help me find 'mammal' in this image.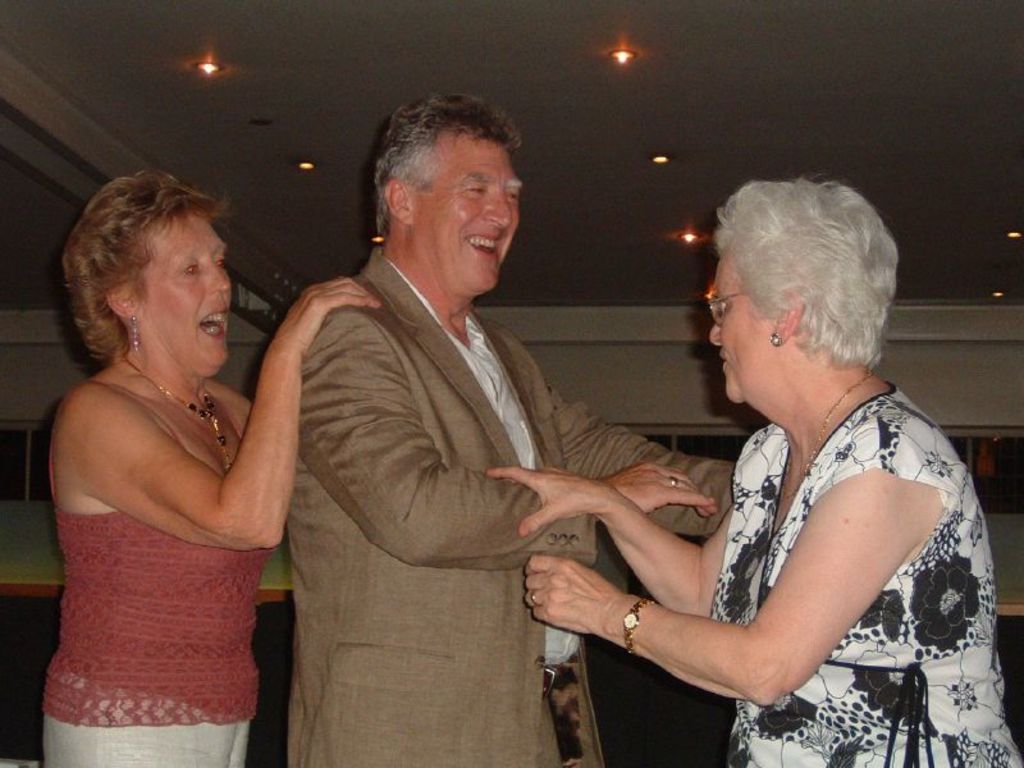
Found it: [27, 173, 305, 721].
